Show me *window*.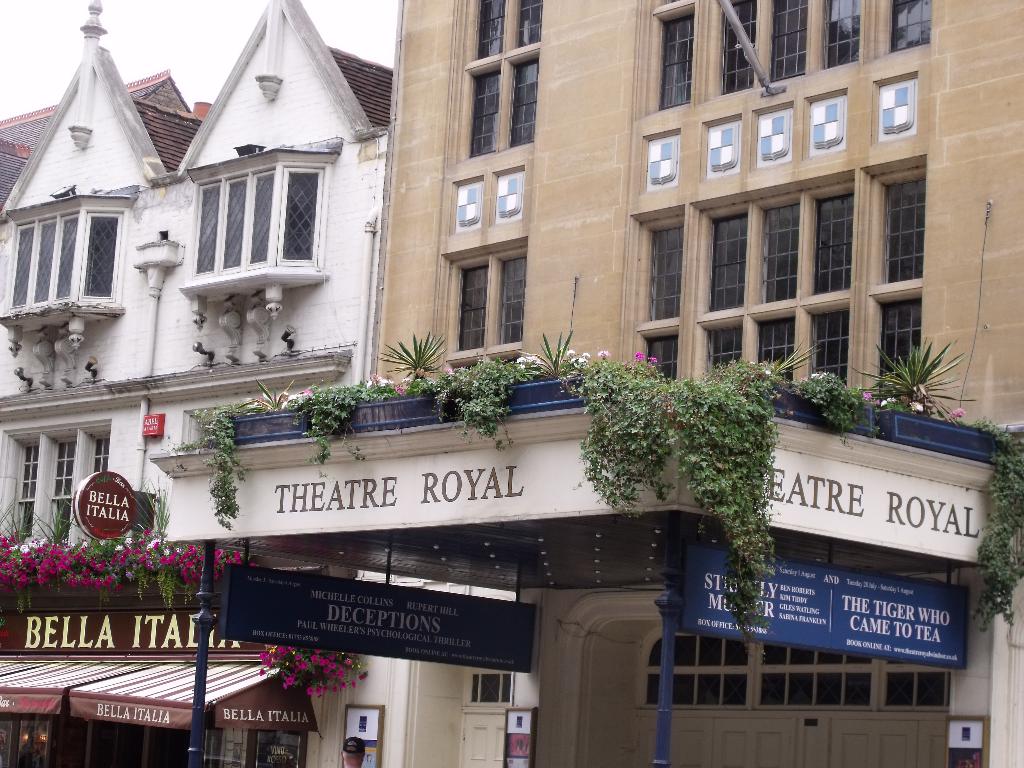
*window* is here: bbox(0, 419, 115, 556).
